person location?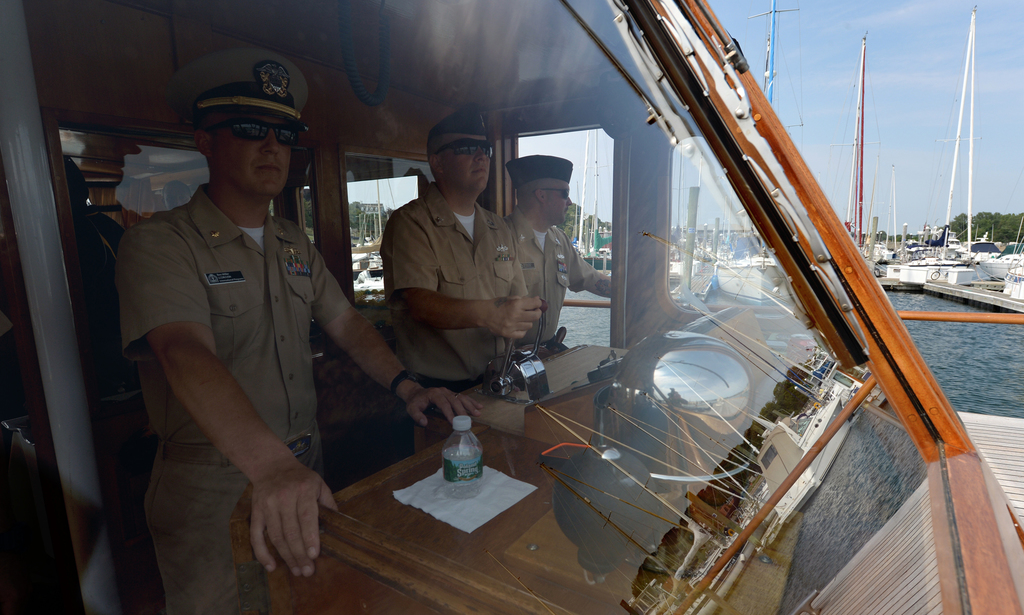
box(161, 181, 191, 215)
